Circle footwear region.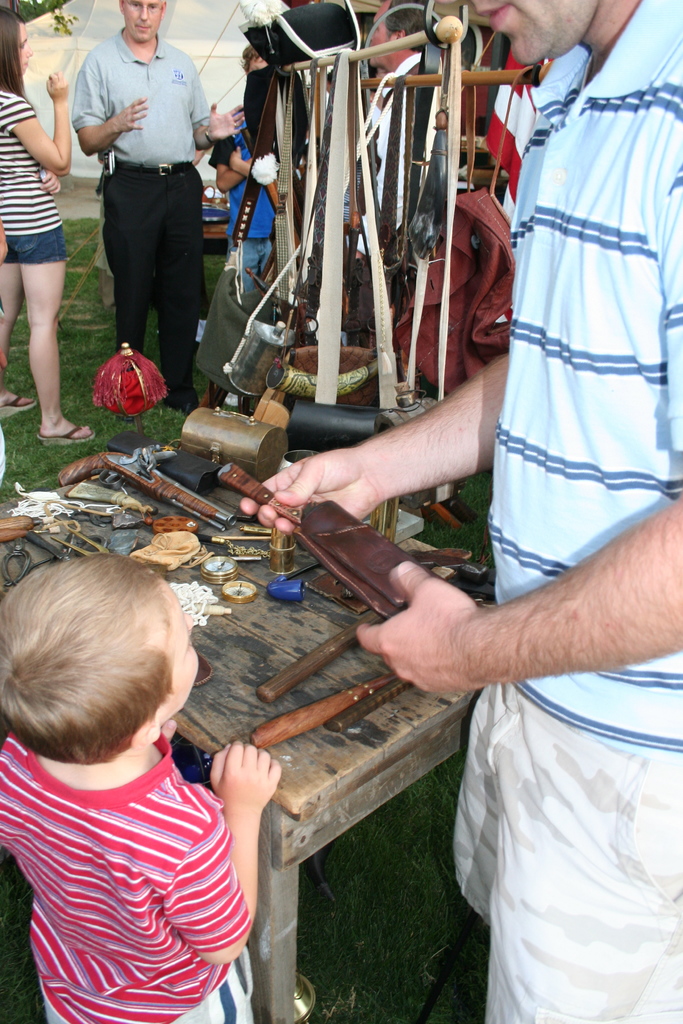
Region: {"x1": 0, "y1": 396, "x2": 36, "y2": 419}.
